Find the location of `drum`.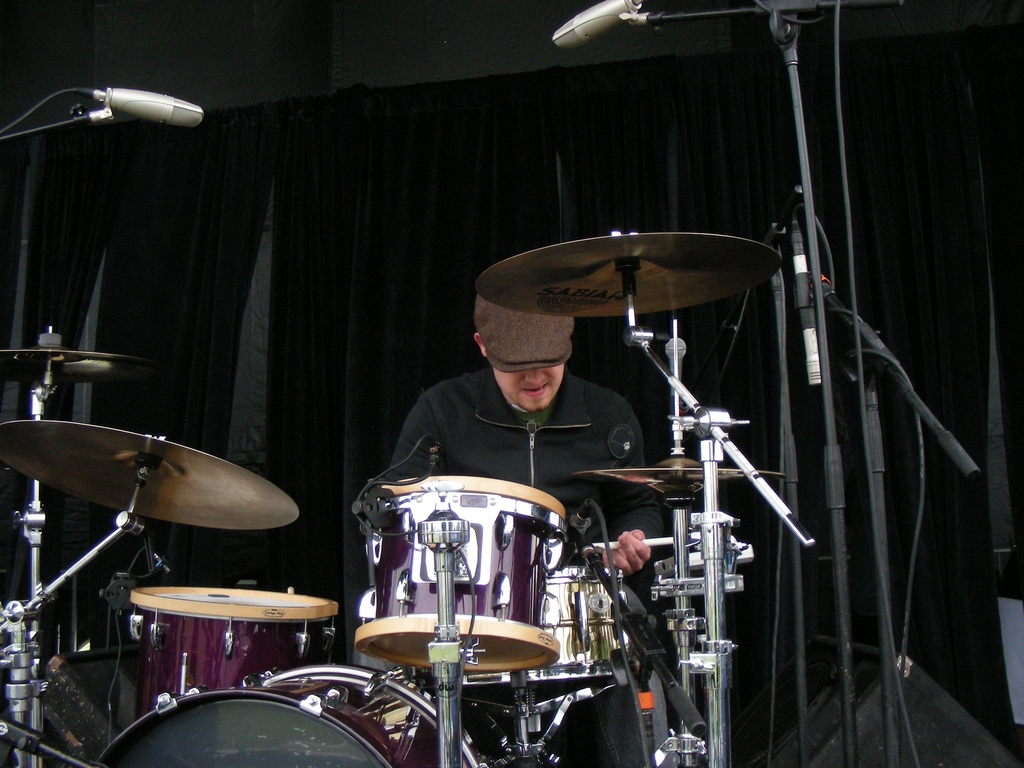
Location: 128,586,334,722.
